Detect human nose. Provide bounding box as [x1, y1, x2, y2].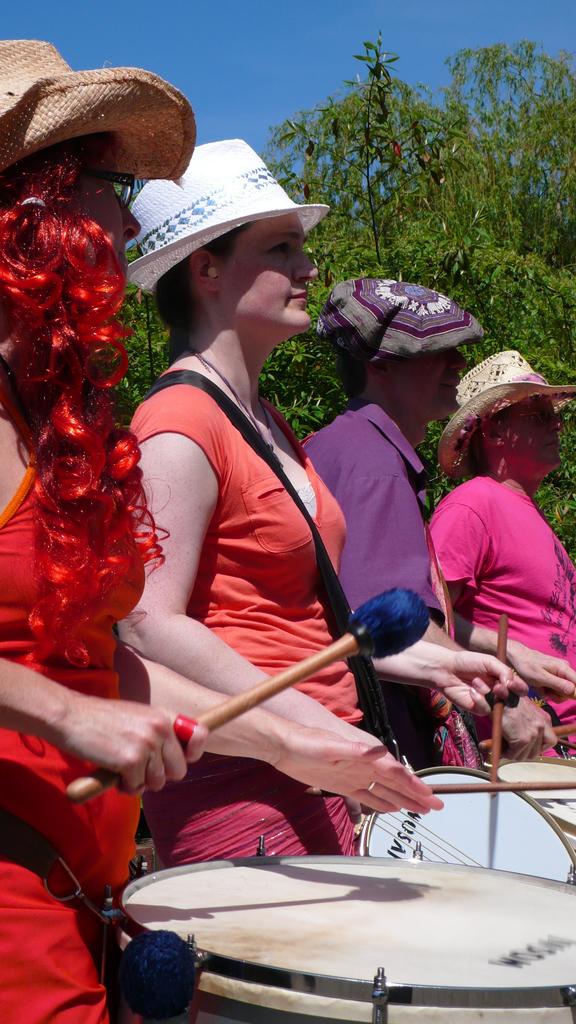
[123, 191, 137, 239].
